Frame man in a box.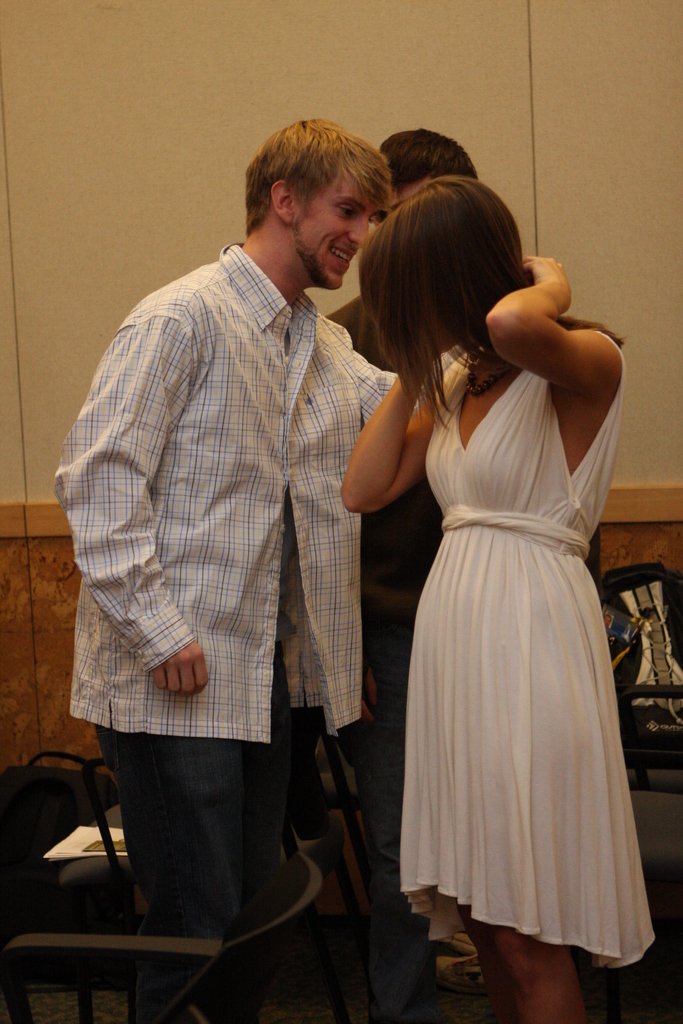
(315, 114, 511, 995).
